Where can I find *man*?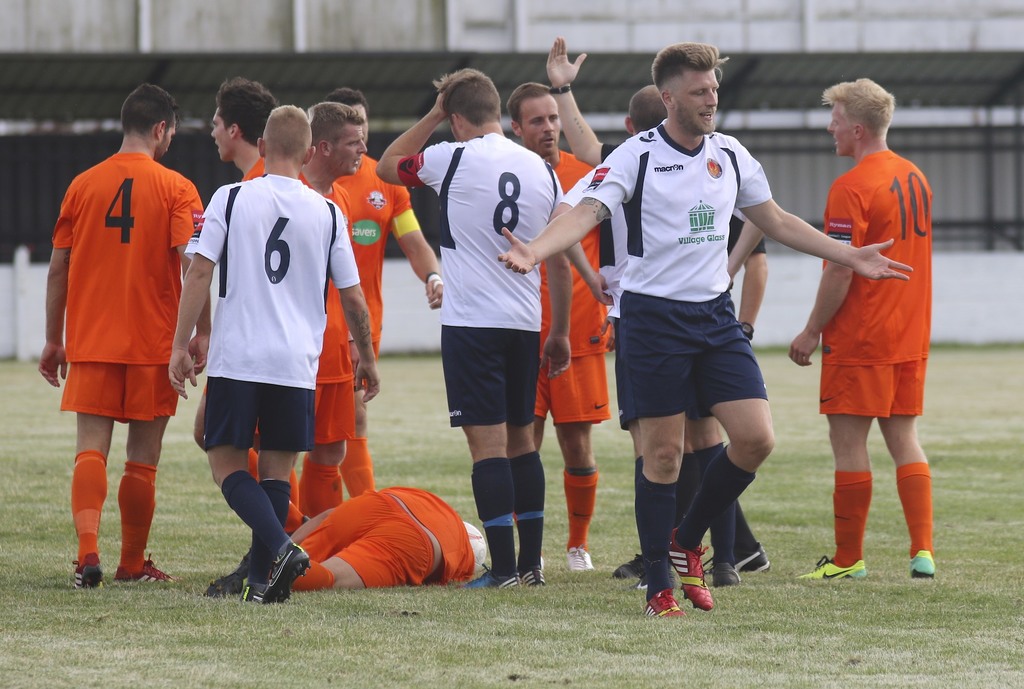
You can find it at 166,102,379,603.
